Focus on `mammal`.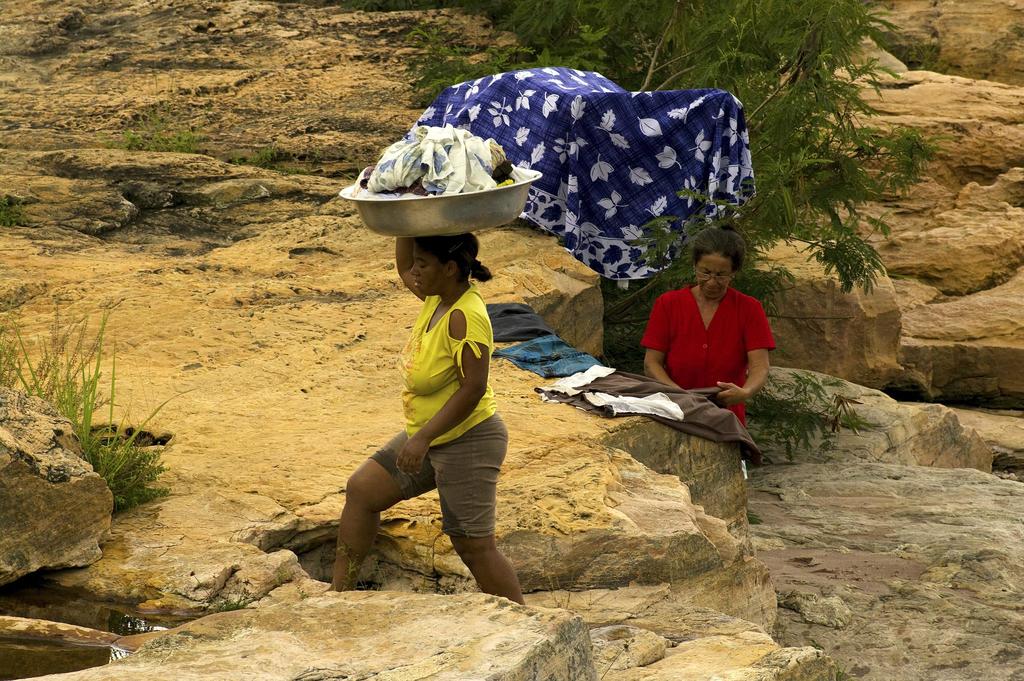
Focused at bbox(636, 220, 774, 477).
